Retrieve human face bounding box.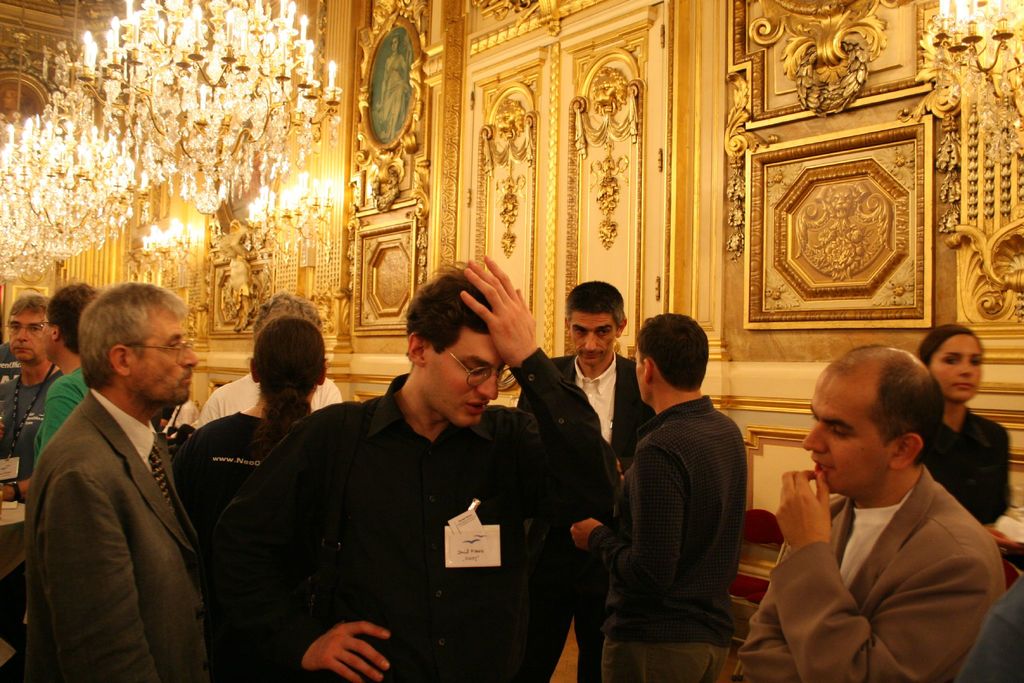
Bounding box: bbox=(934, 334, 986, 407).
